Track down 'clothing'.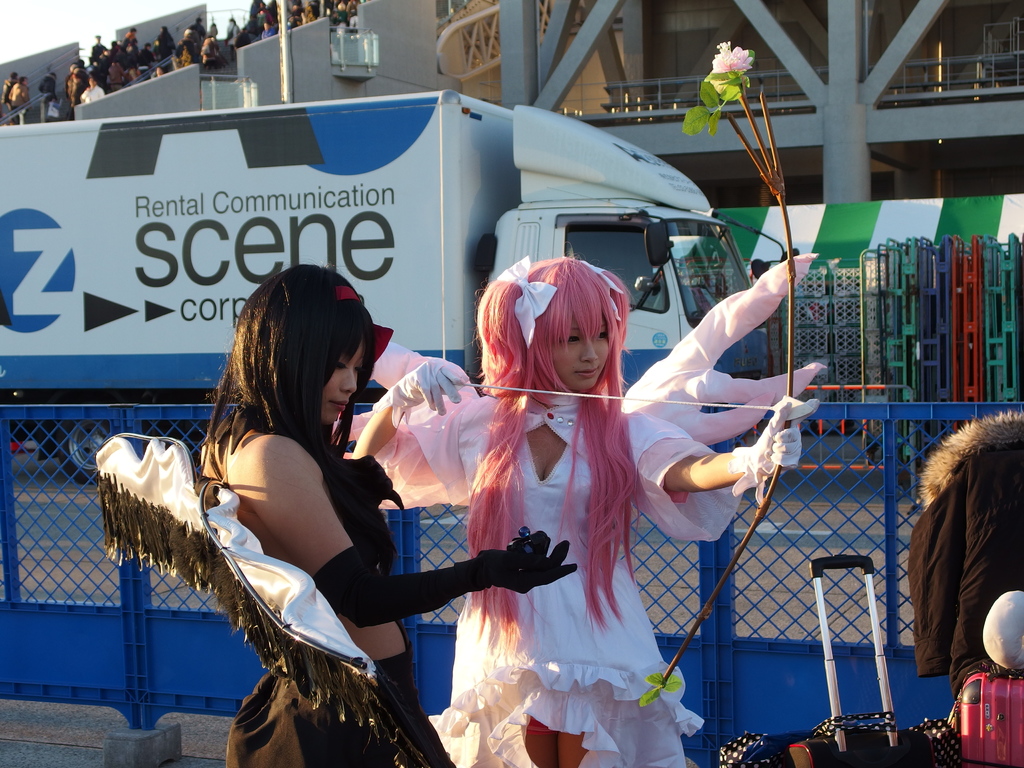
Tracked to region(902, 414, 1023, 715).
